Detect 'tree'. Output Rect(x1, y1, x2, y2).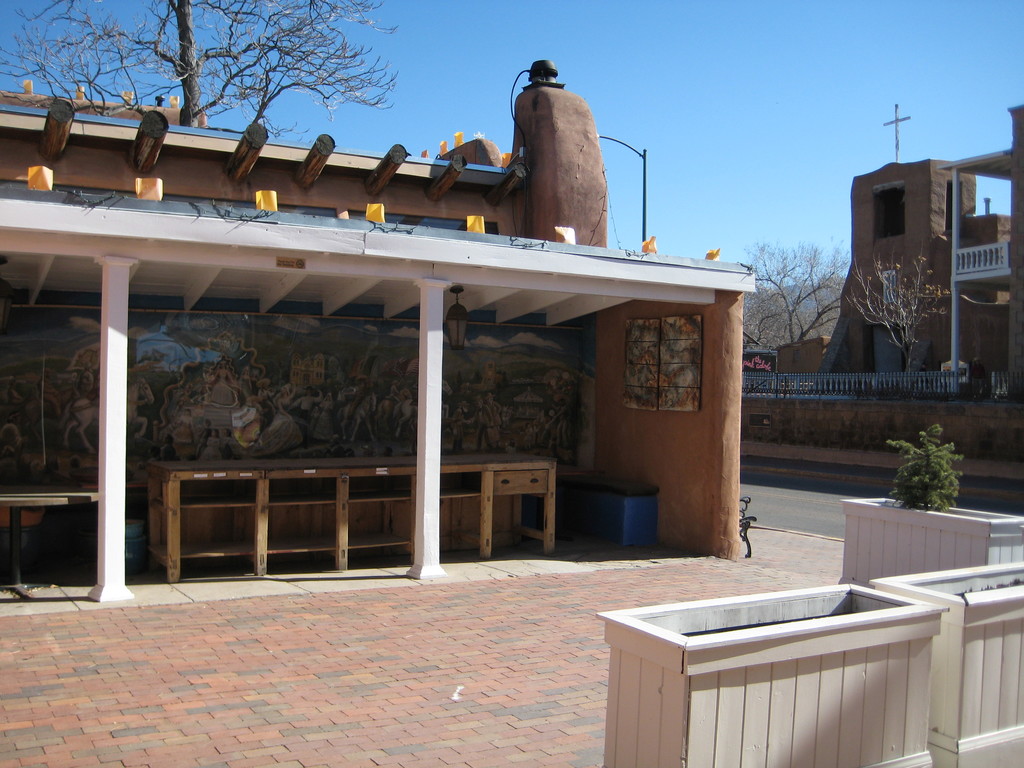
Rect(844, 243, 947, 393).
